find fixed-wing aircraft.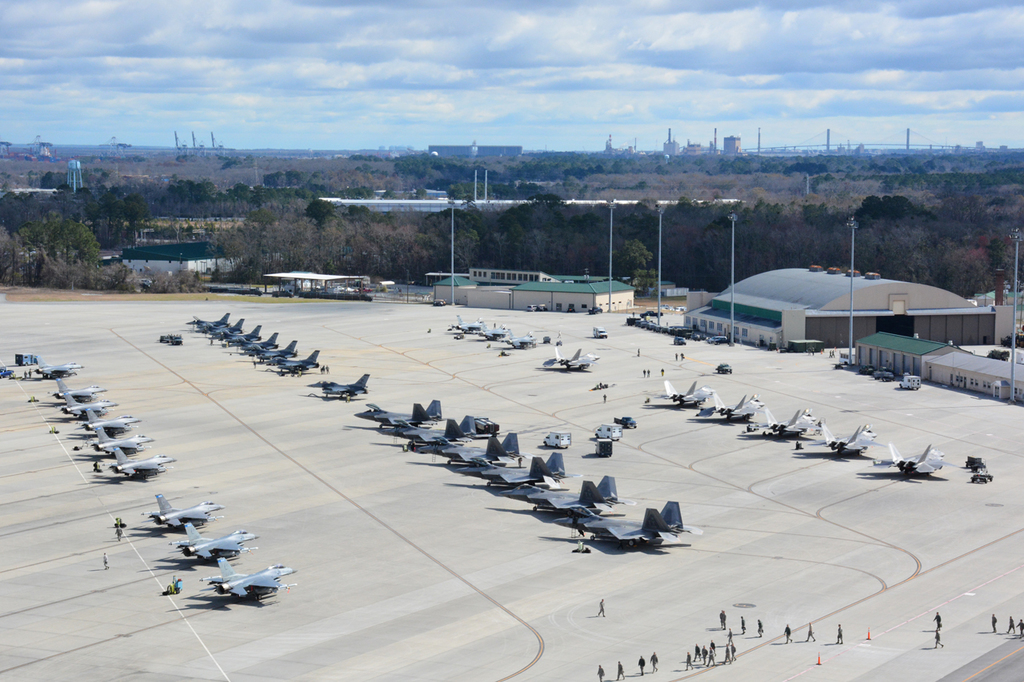
[left=166, top=524, right=258, bottom=561].
